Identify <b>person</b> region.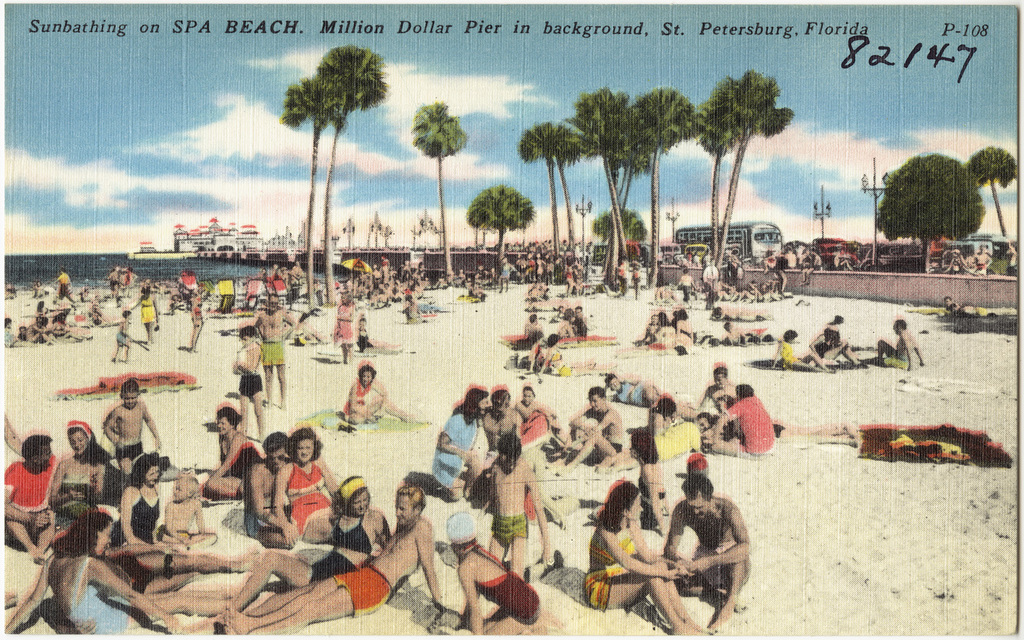
Region: left=0, top=430, right=69, bottom=565.
